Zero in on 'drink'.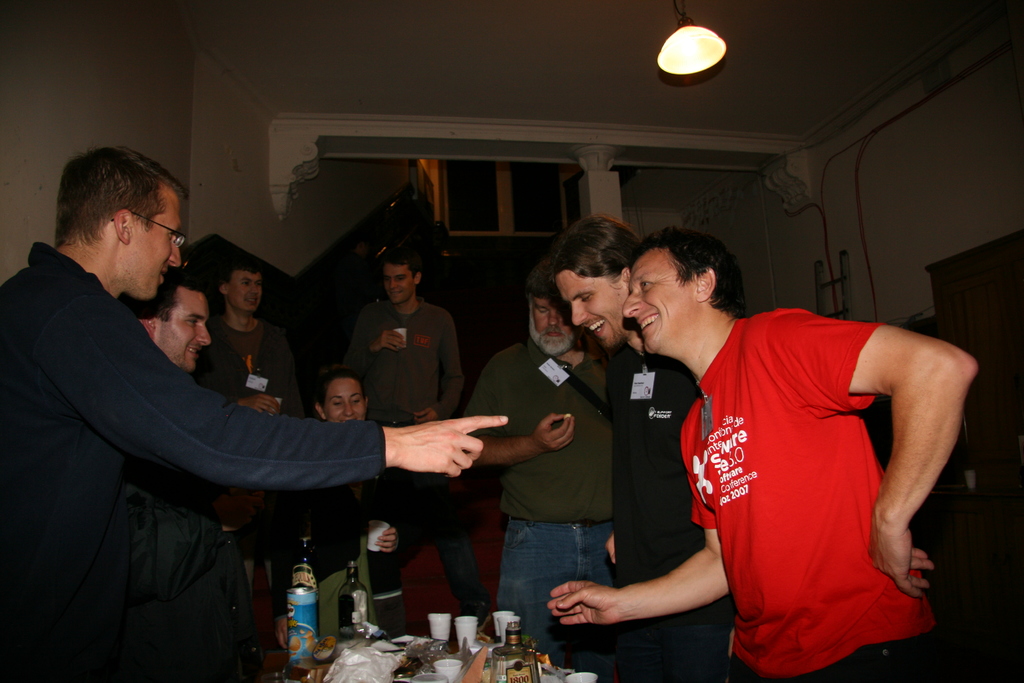
Zeroed in: {"left": 286, "top": 554, "right": 336, "bottom": 654}.
